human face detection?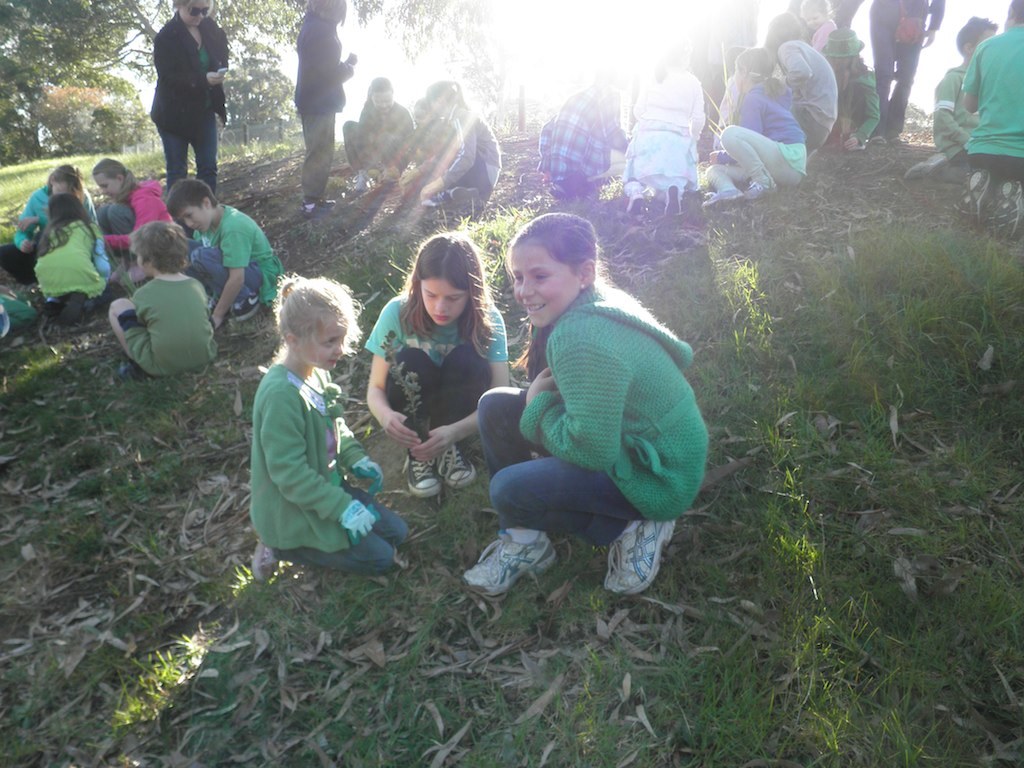
<region>136, 253, 152, 276</region>
